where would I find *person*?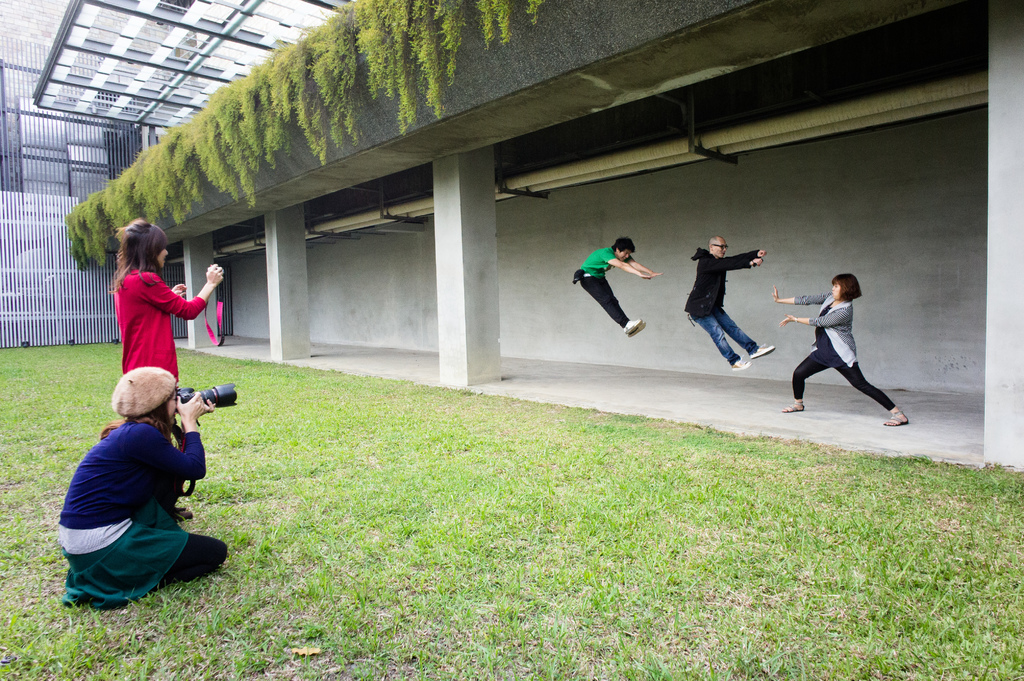
At [x1=680, y1=229, x2=763, y2=374].
